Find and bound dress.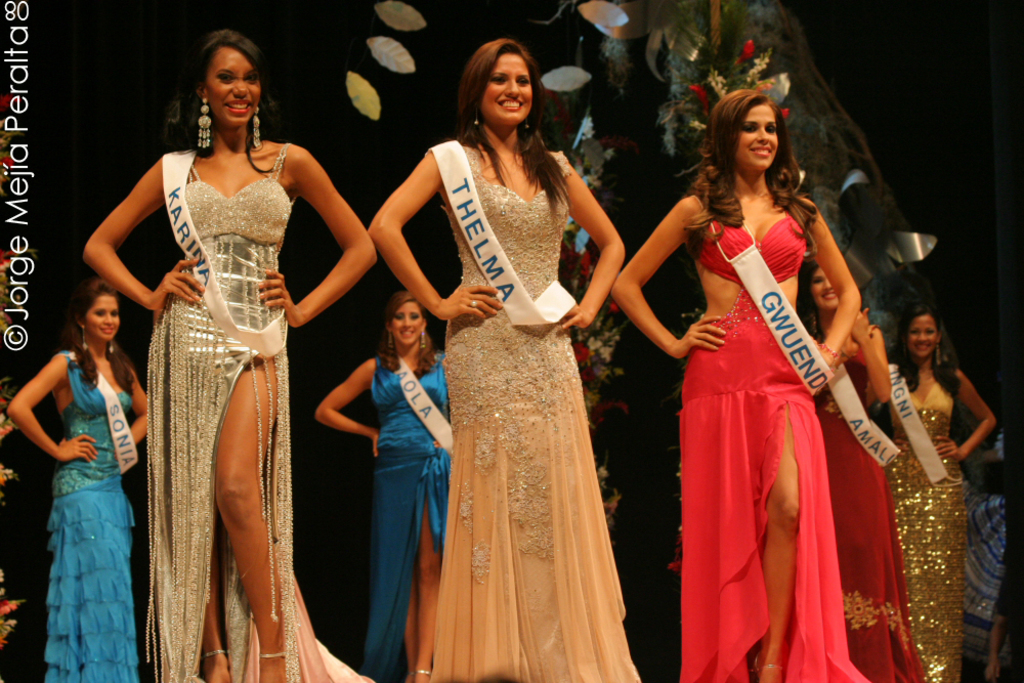
Bound: region(144, 144, 297, 682).
